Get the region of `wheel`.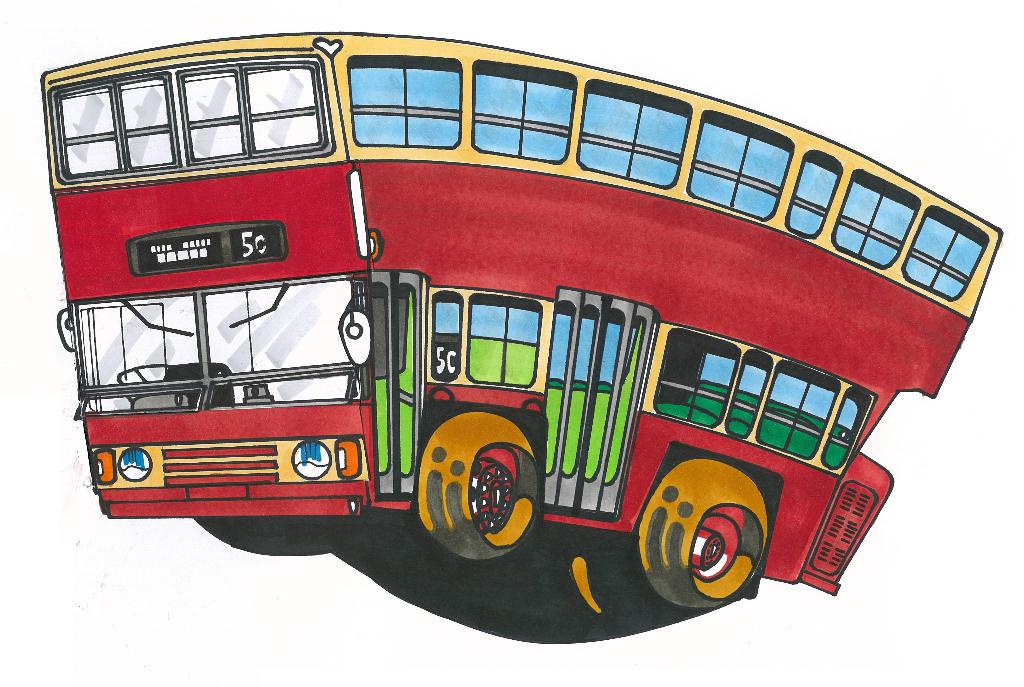
[115, 360, 173, 384].
